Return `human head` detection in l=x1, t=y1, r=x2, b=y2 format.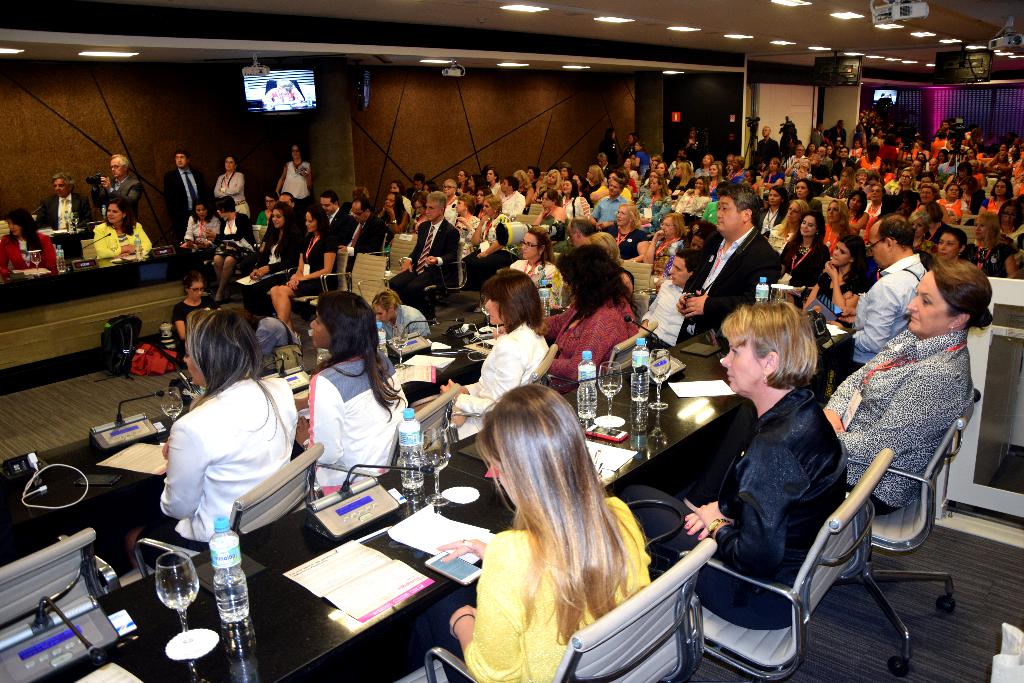
l=280, t=190, r=295, b=206.
